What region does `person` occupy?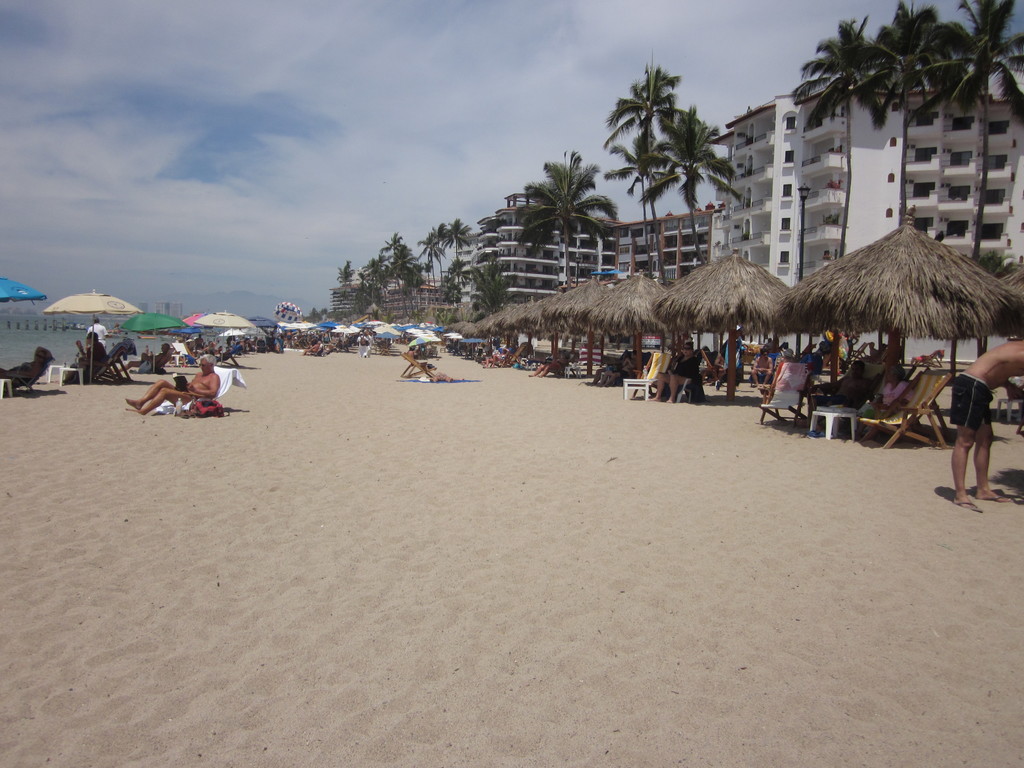
[left=748, top=347, right=774, bottom=388].
